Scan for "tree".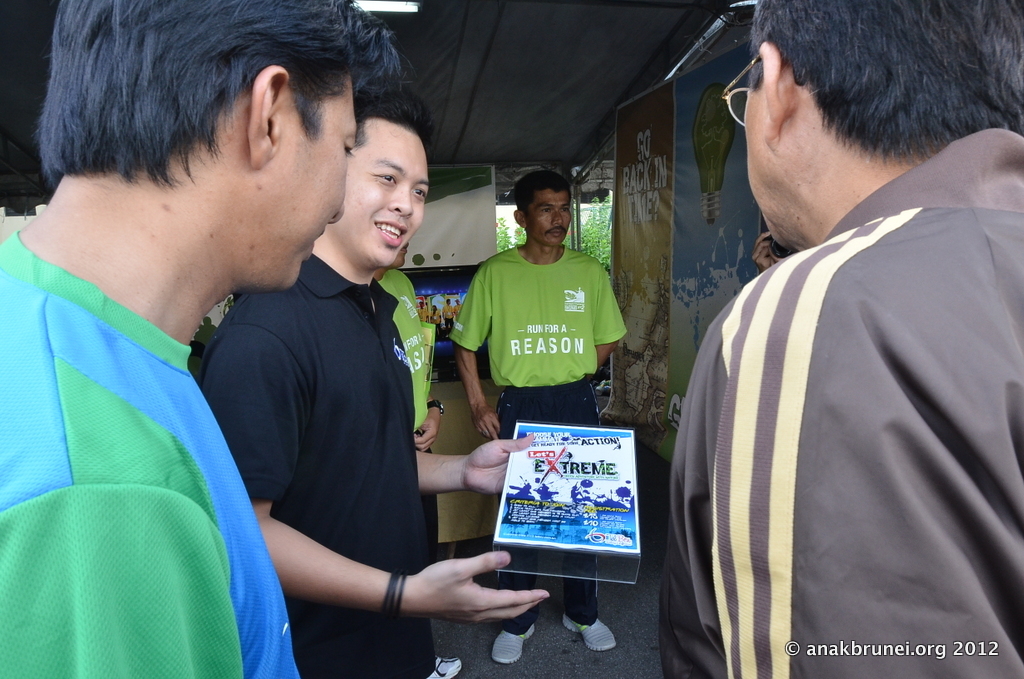
Scan result: <bbox>564, 187, 615, 270</bbox>.
